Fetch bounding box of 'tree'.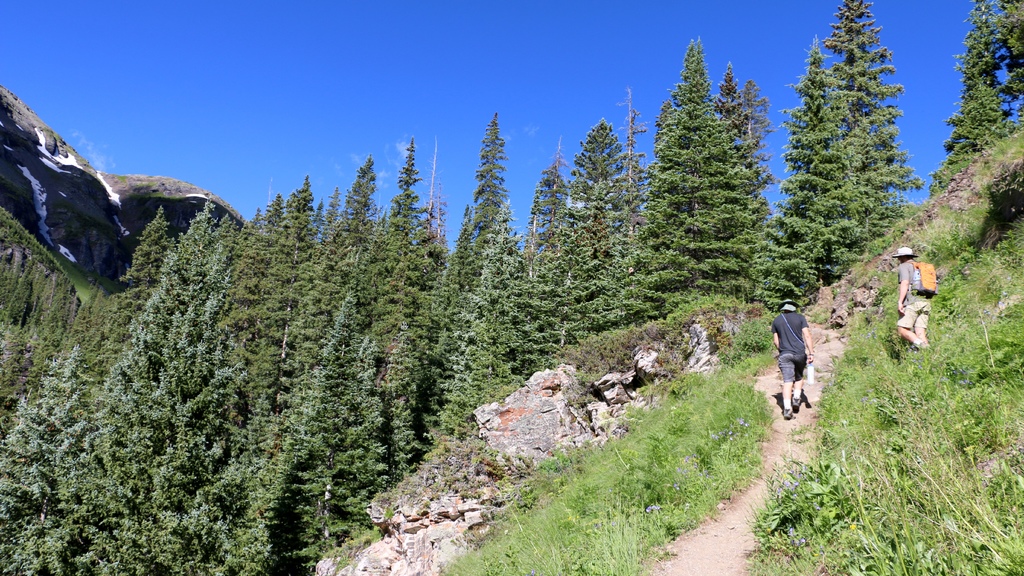
Bbox: l=989, t=0, r=1023, b=126.
